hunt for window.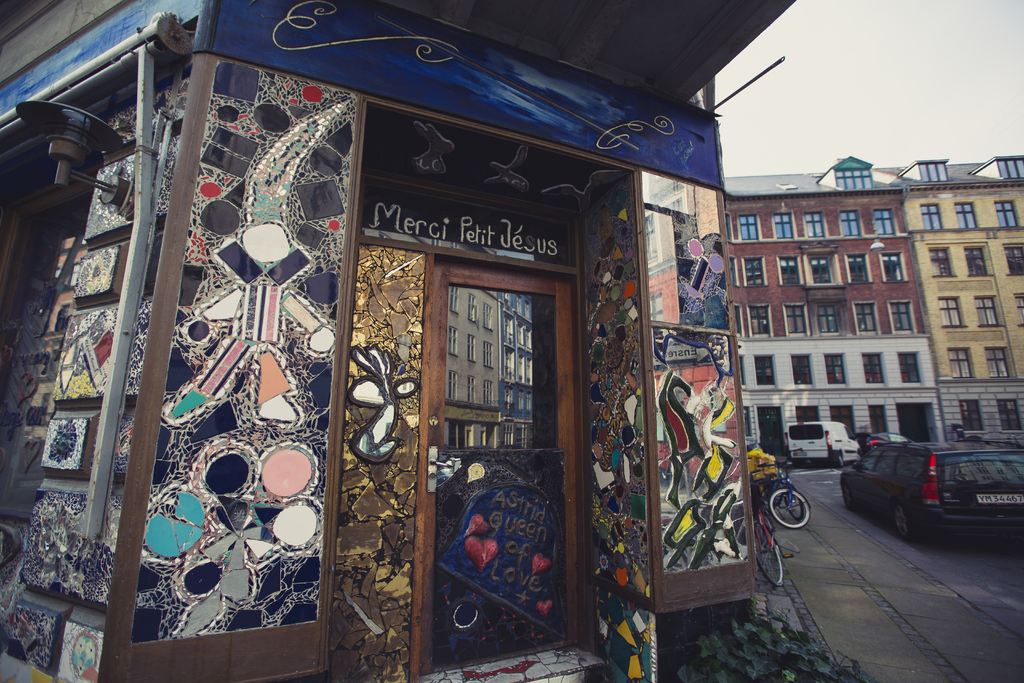
Hunted down at <region>776, 253, 806, 282</region>.
